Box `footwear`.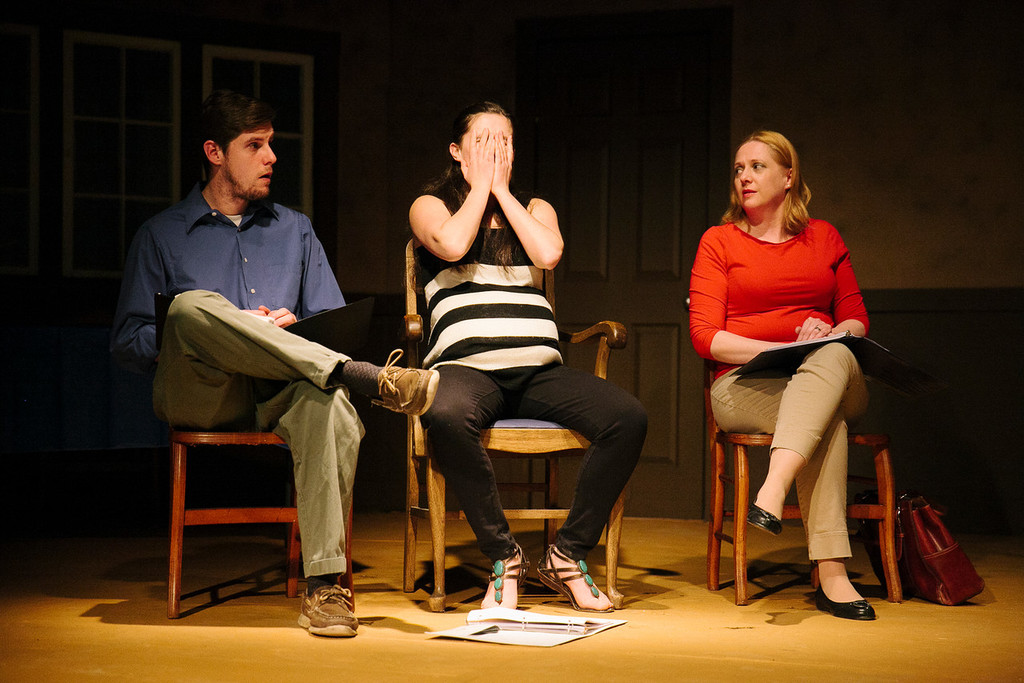
bbox=[374, 349, 443, 418].
